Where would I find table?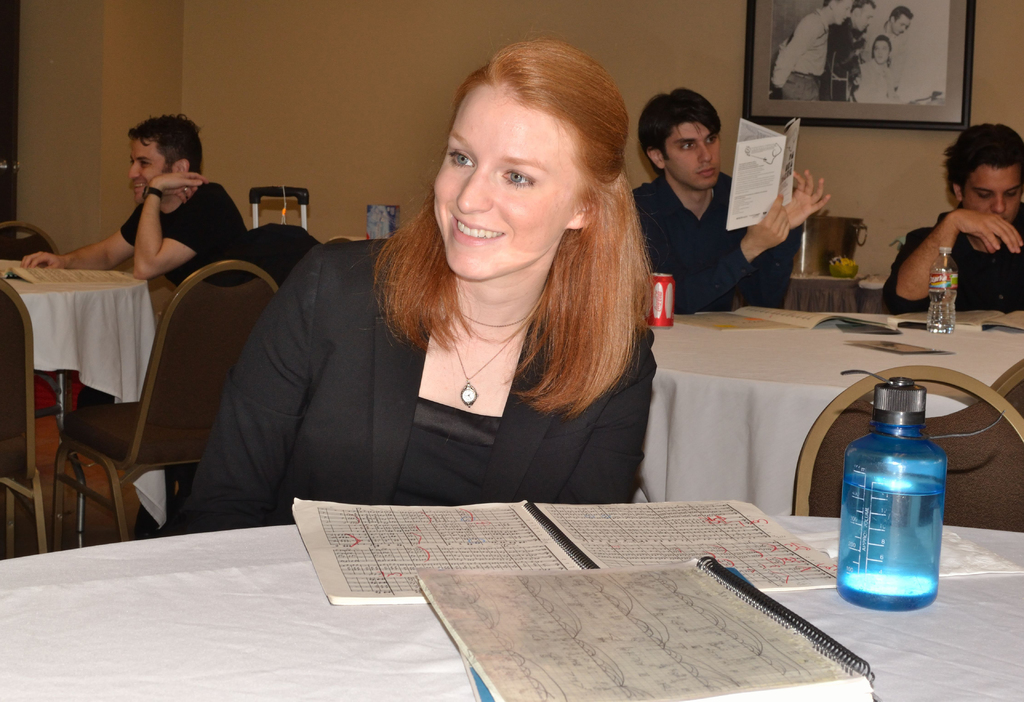
At x1=0, y1=261, x2=164, y2=534.
